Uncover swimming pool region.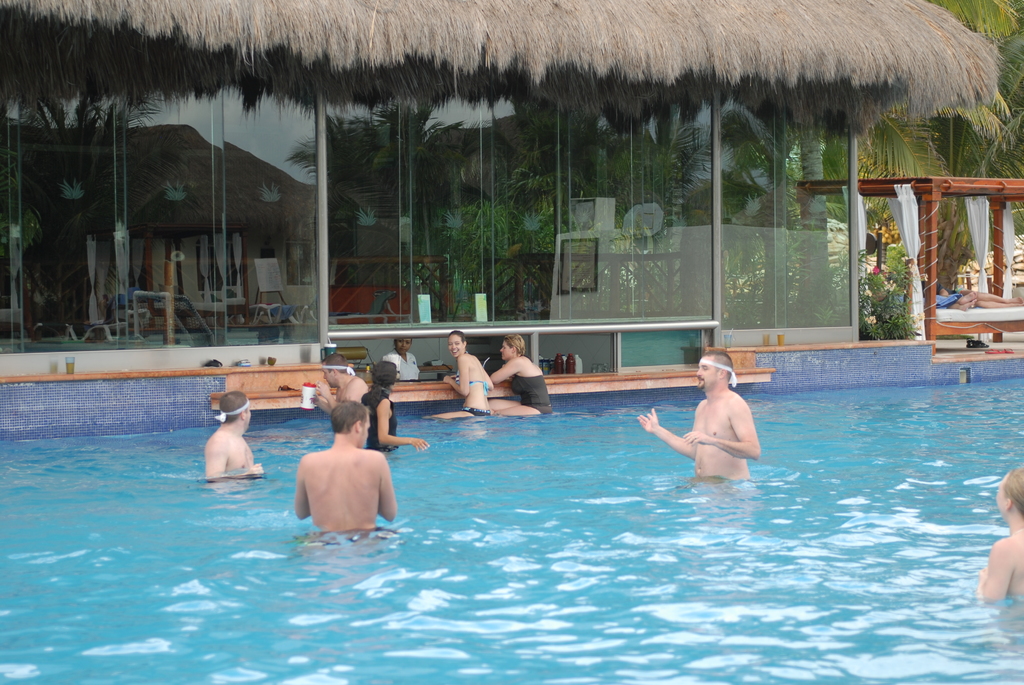
Uncovered: locate(60, 339, 1017, 647).
